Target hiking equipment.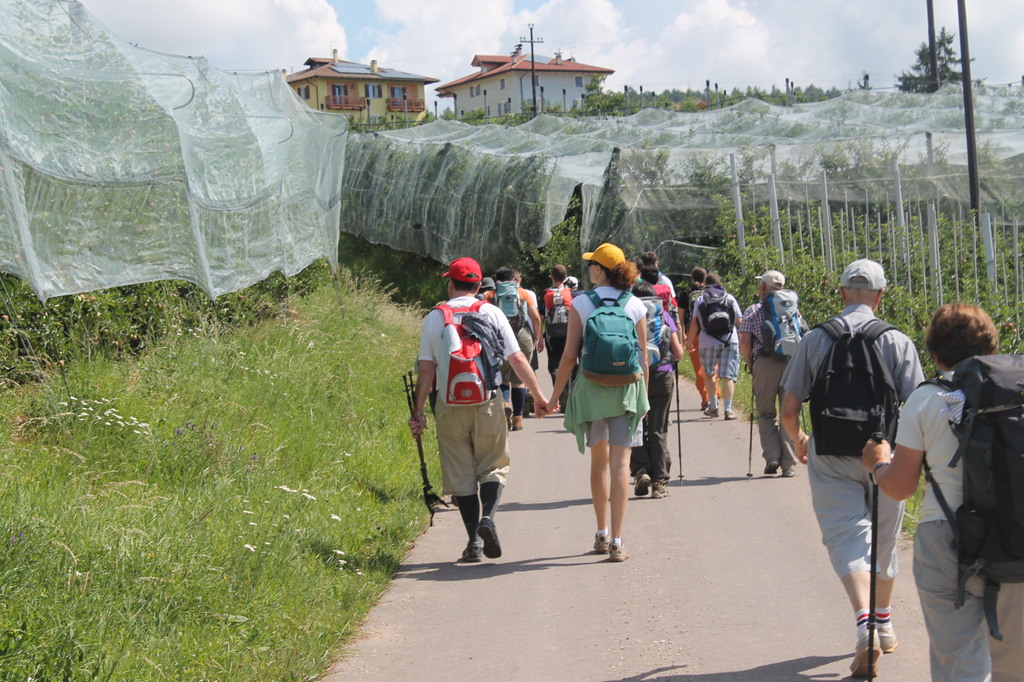
Target region: 849:426:899:681.
